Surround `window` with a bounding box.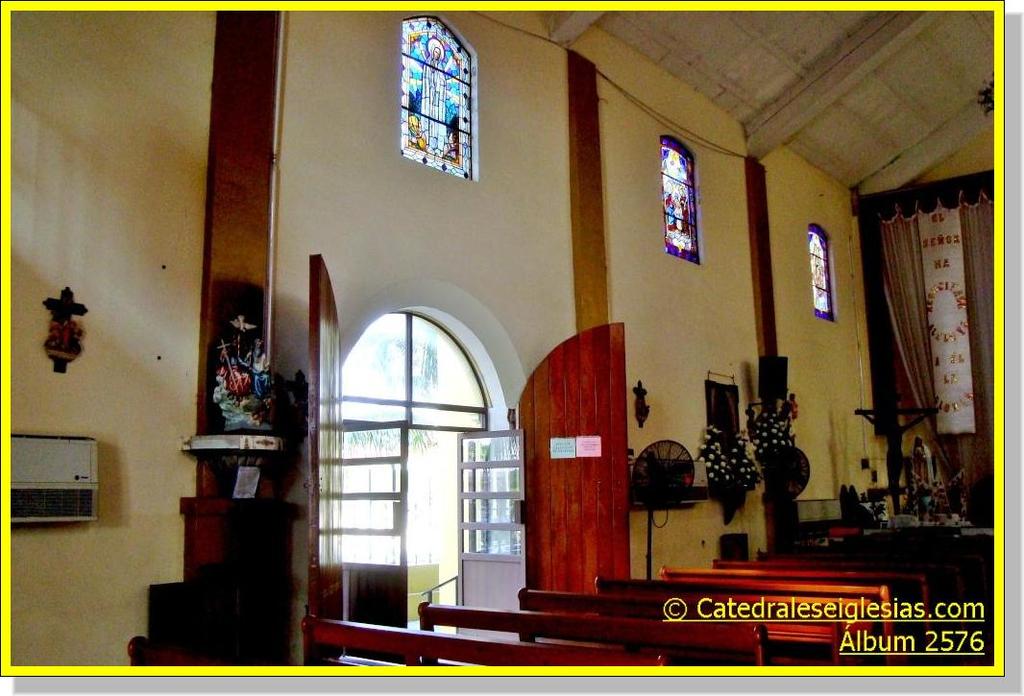
[390,21,478,174].
